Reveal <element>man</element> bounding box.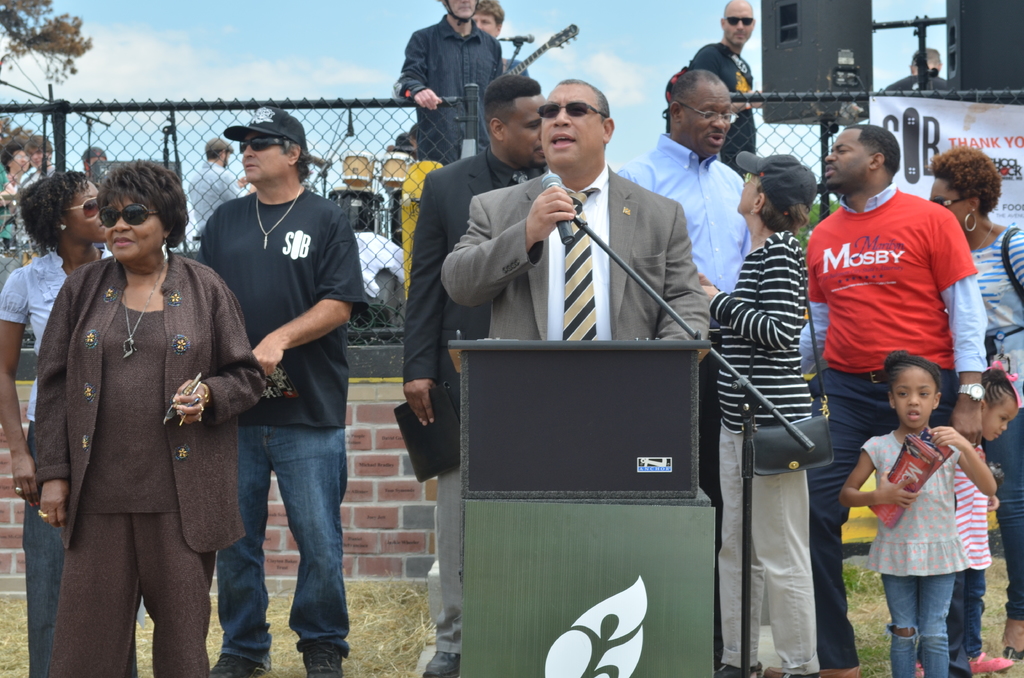
Revealed: l=401, t=74, r=553, b=677.
